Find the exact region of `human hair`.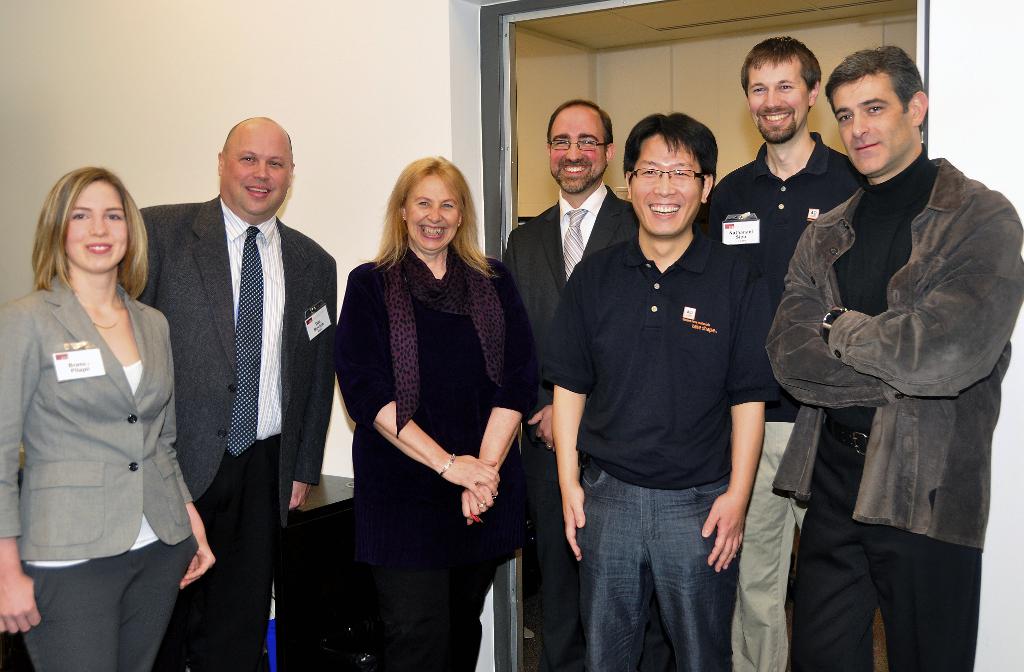
Exact region: 547, 100, 616, 159.
